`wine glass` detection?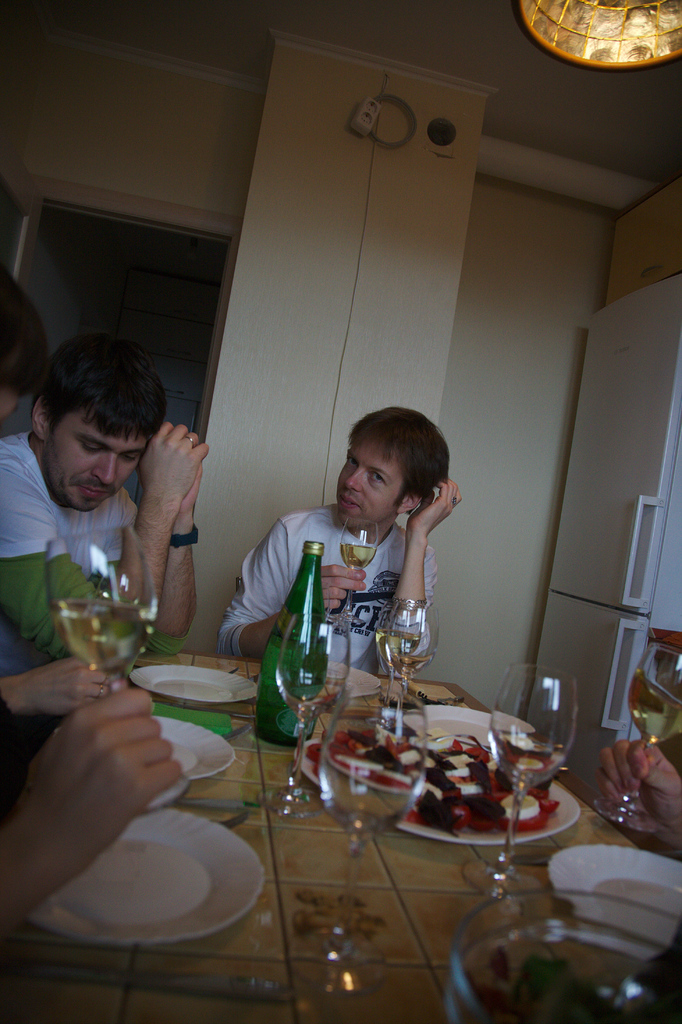
(x1=274, y1=616, x2=353, y2=819)
